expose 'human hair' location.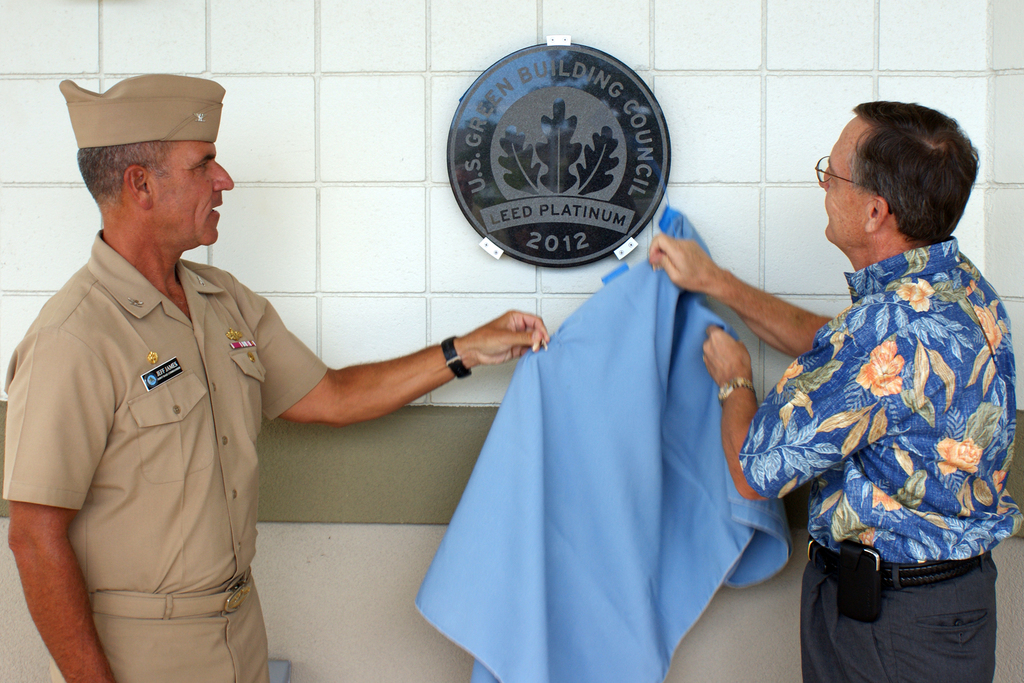
Exposed at region(75, 142, 176, 213).
